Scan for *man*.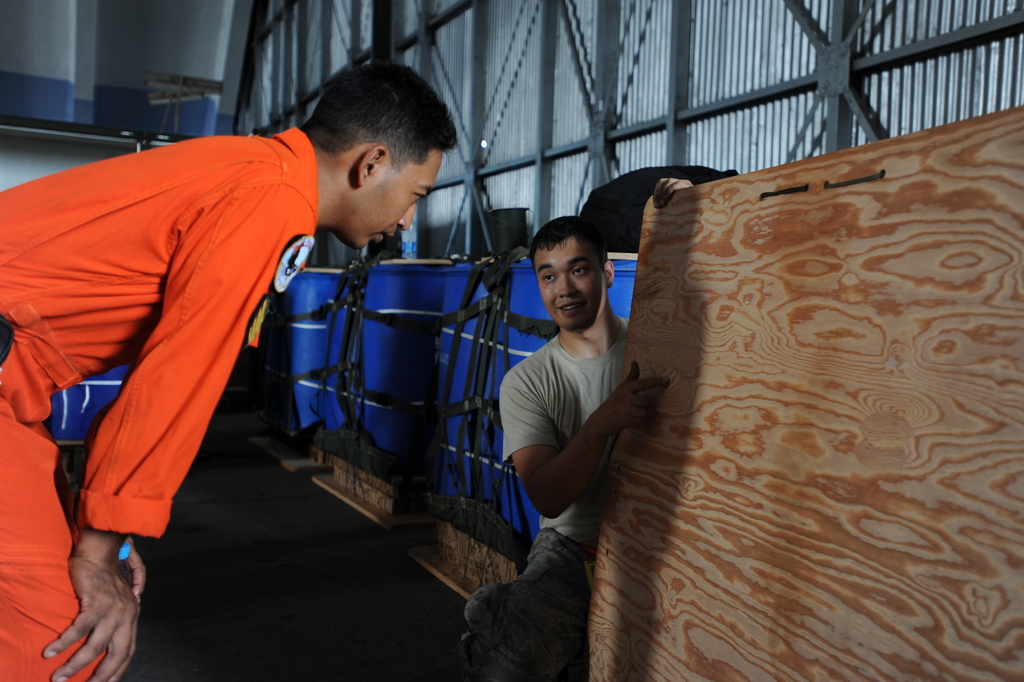
Scan result: (0,65,461,681).
